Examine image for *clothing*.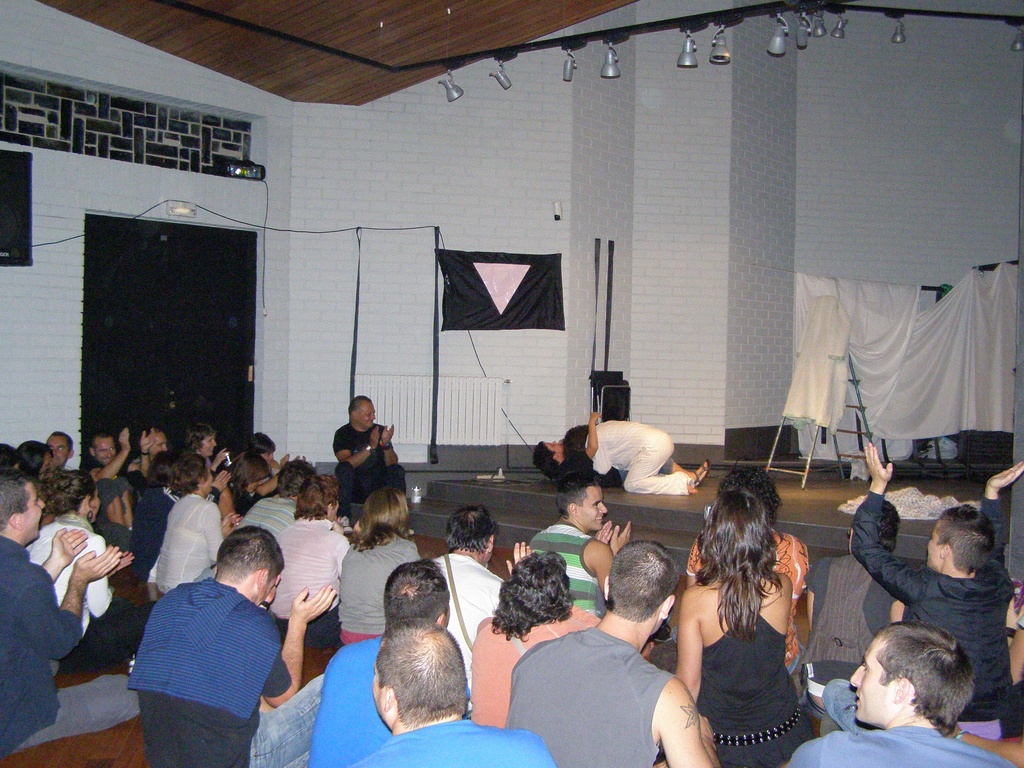
Examination result: 244, 495, 300, 529.
